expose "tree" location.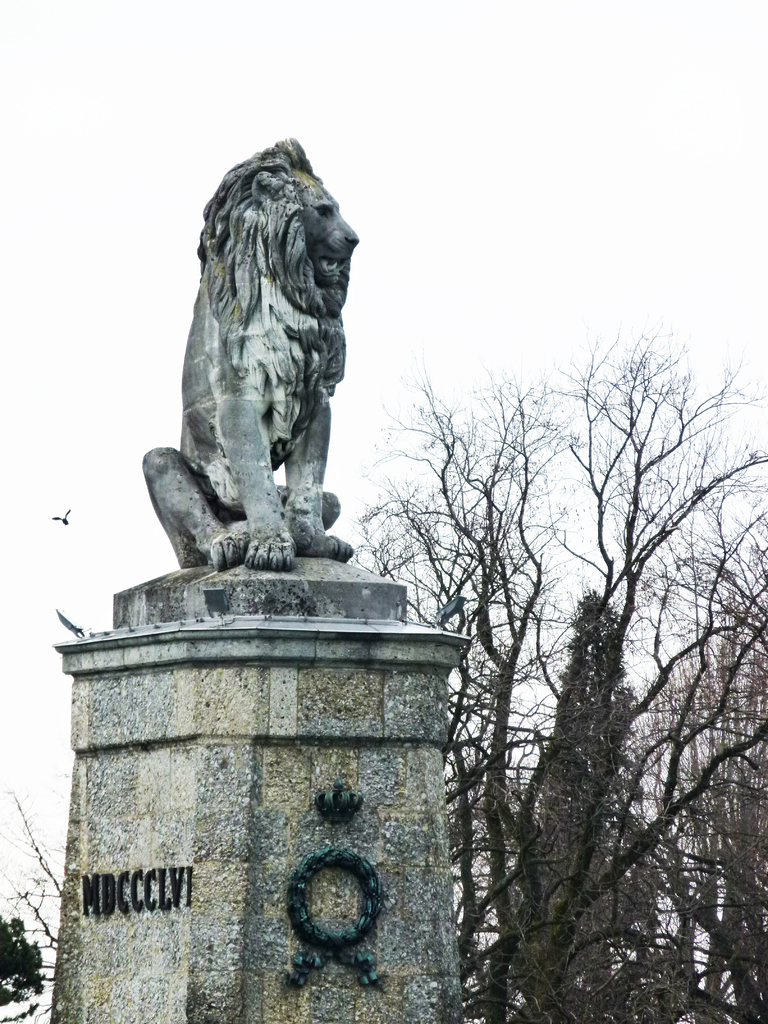
Exposed at Rect(357, 328, 767, 1023).
